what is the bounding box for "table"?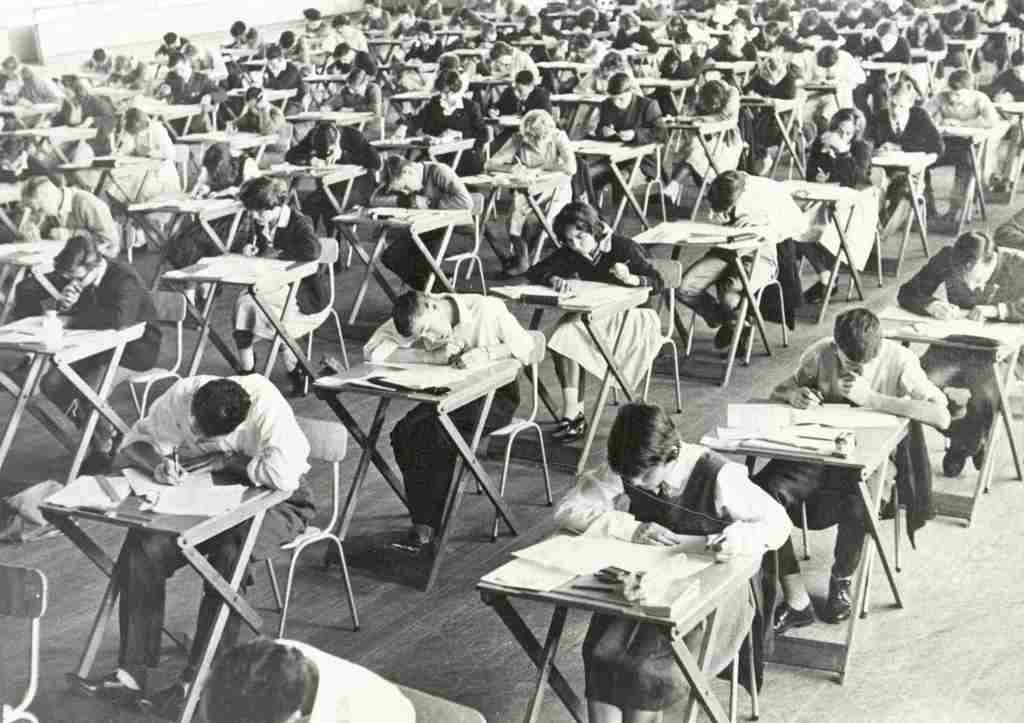
bbox=(878, 297, 1023, 523).
